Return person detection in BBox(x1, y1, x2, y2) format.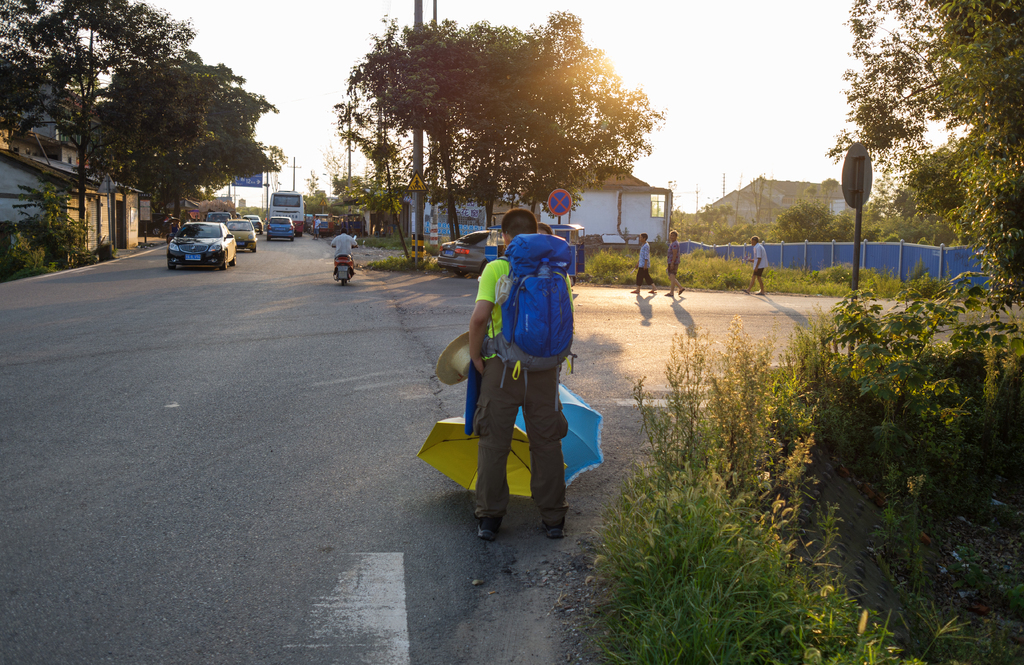
BBox(666, 229, 687, 297).
